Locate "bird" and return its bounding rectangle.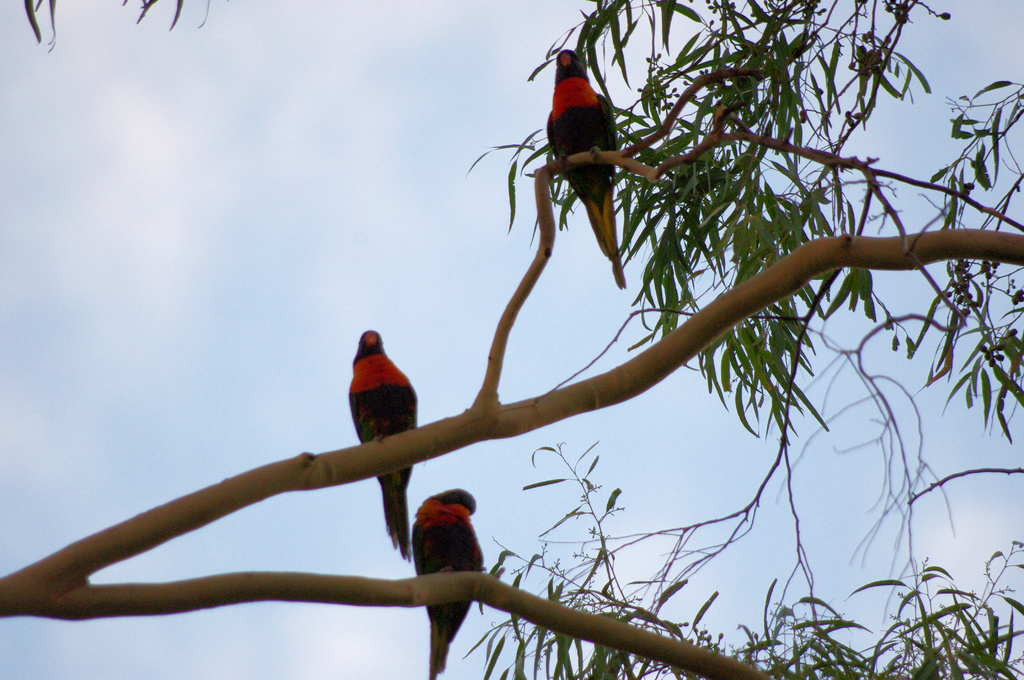
crop(409, 488, 483, 679).
